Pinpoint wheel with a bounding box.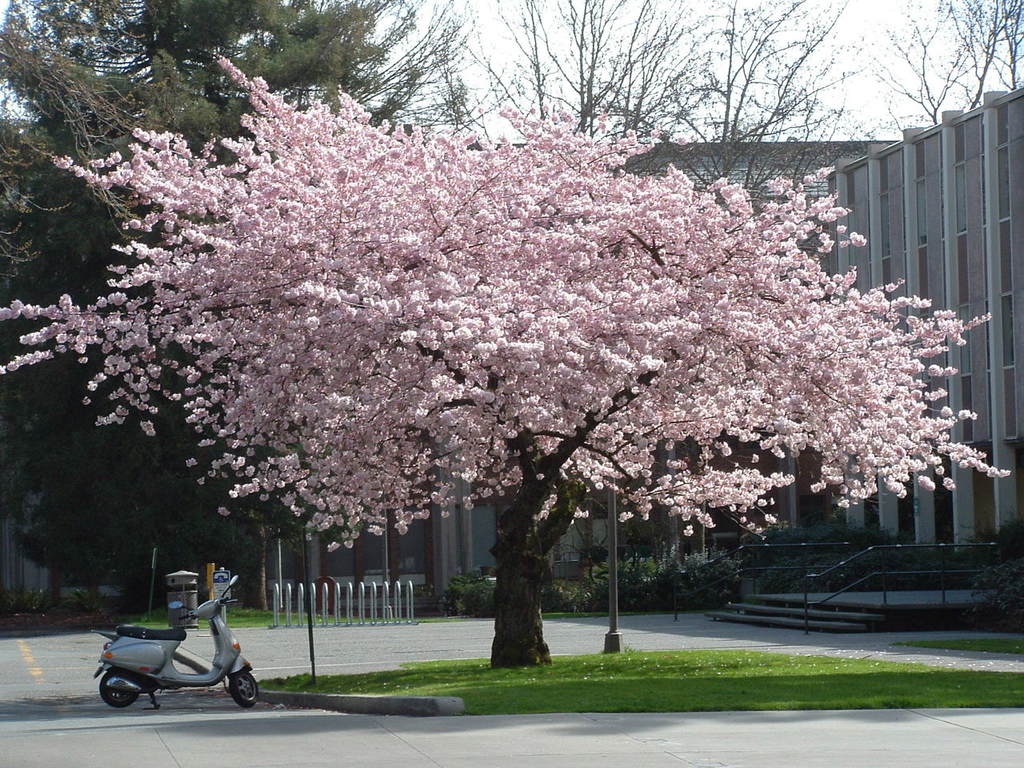
(116,633,212,717).
